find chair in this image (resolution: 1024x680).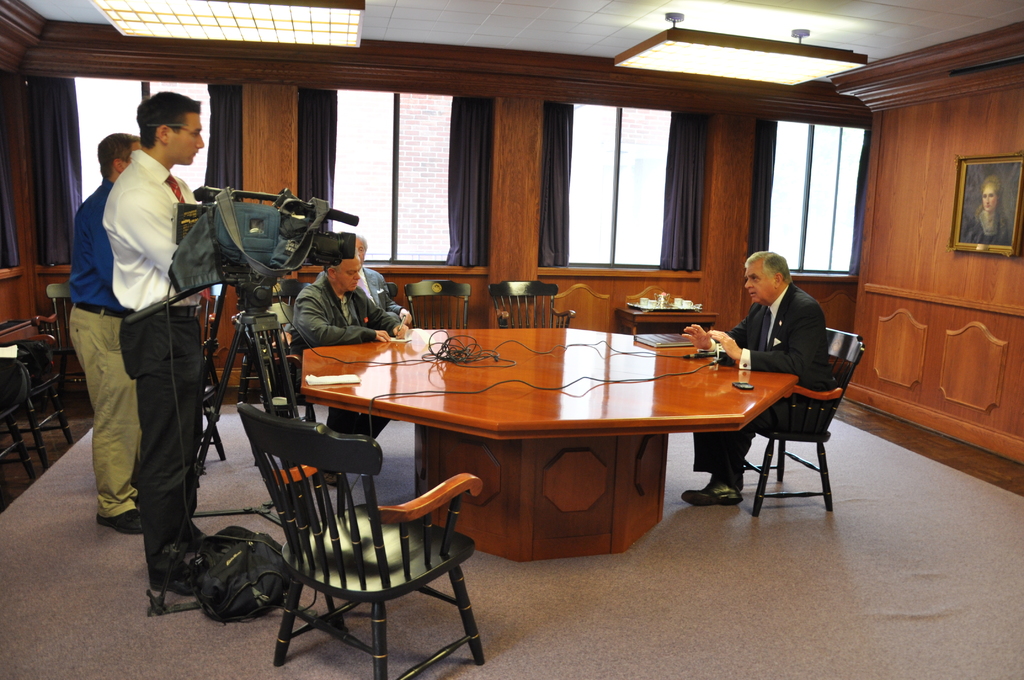
(x1=404, y1=277, x2=470, y2=329).
